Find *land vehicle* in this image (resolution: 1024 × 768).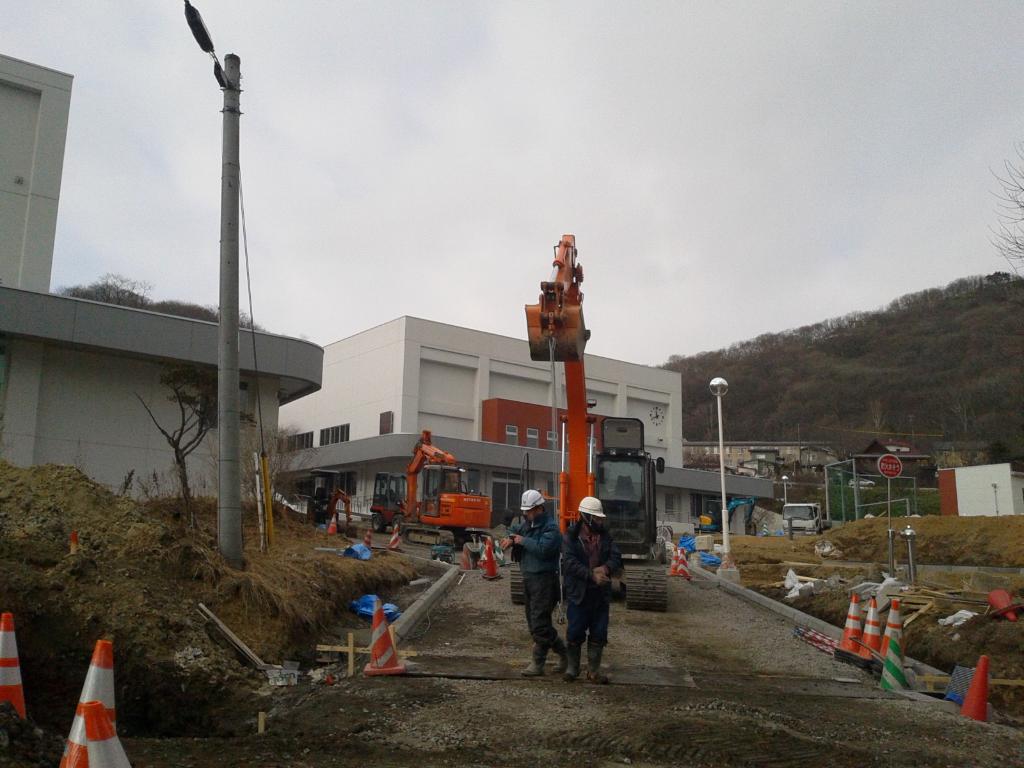
x1=306, y1=470, x2=357, y2=537.
